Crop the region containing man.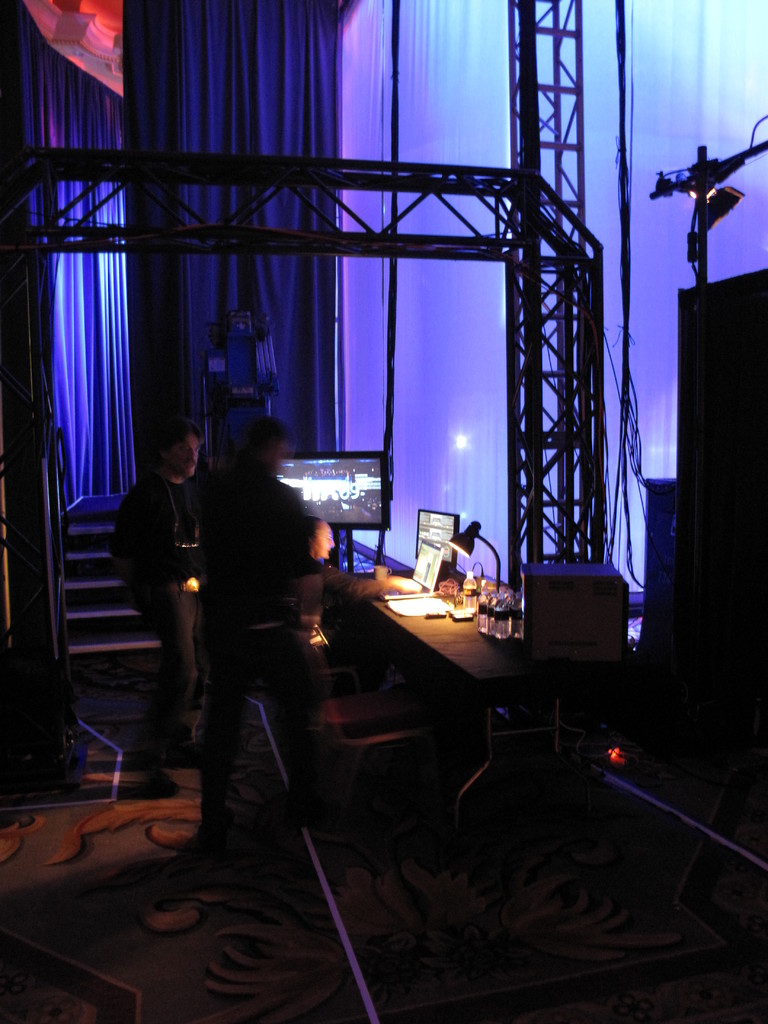
Crop region: 104,394,206,735.
